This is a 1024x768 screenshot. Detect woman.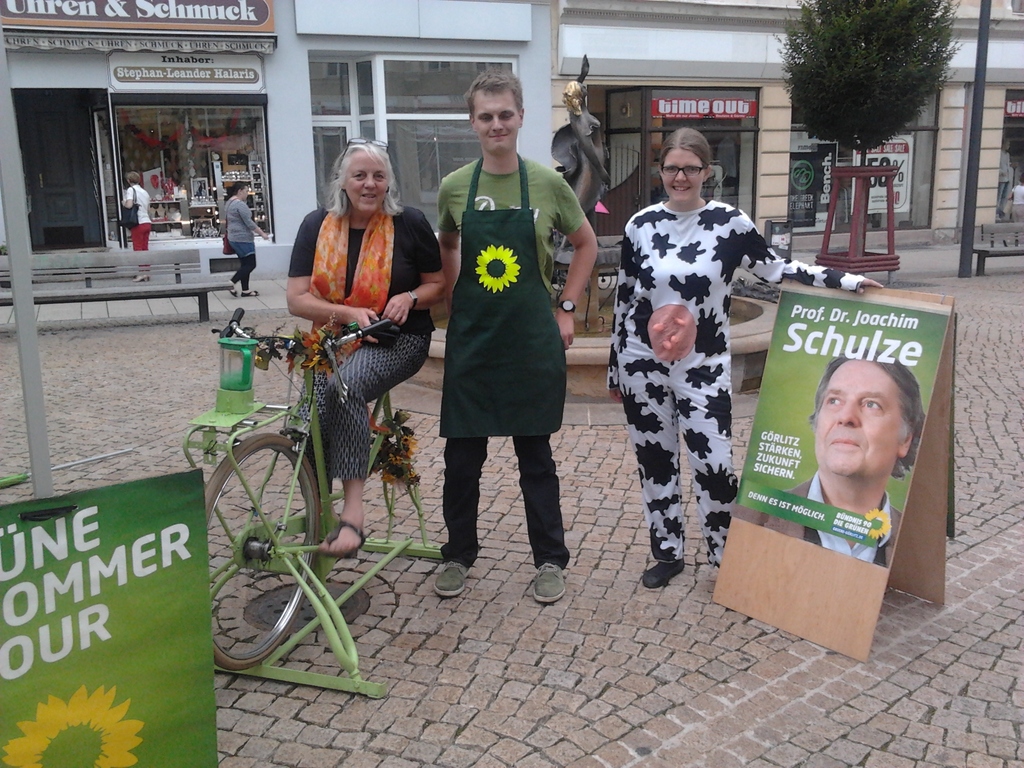
left=283, top=129, right=452, bottom=562.
